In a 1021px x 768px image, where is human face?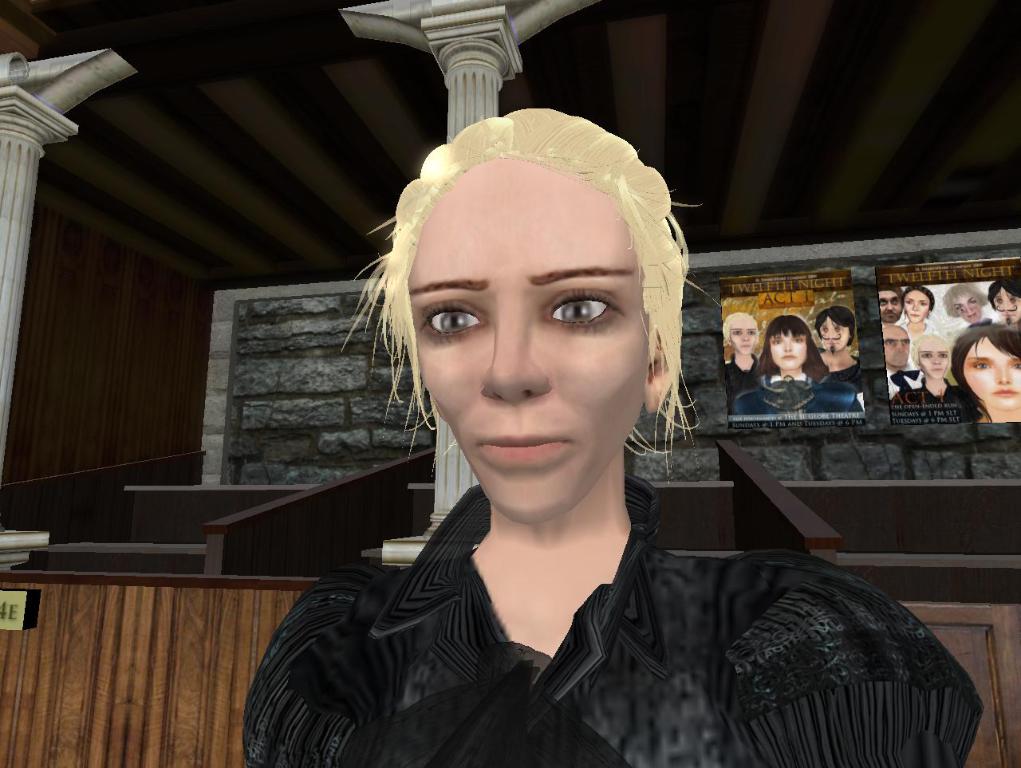
l=964, t=329, r=1020, b=407.
